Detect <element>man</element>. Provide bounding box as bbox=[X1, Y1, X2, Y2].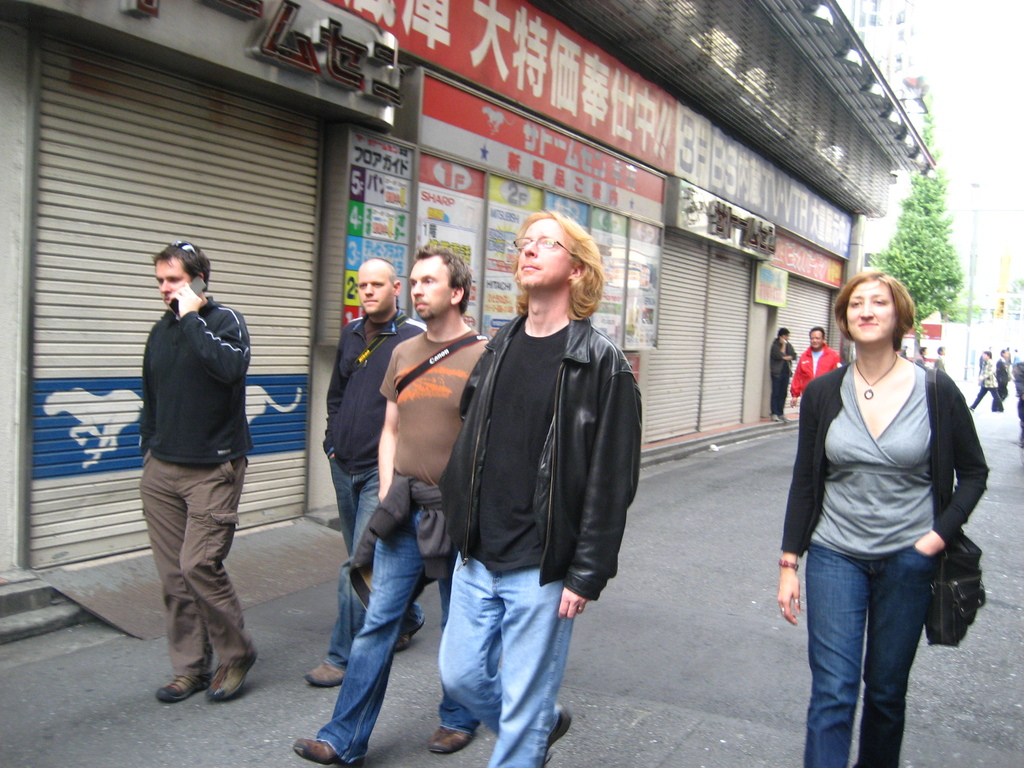
bbox=[303, 257, 428, 685].
